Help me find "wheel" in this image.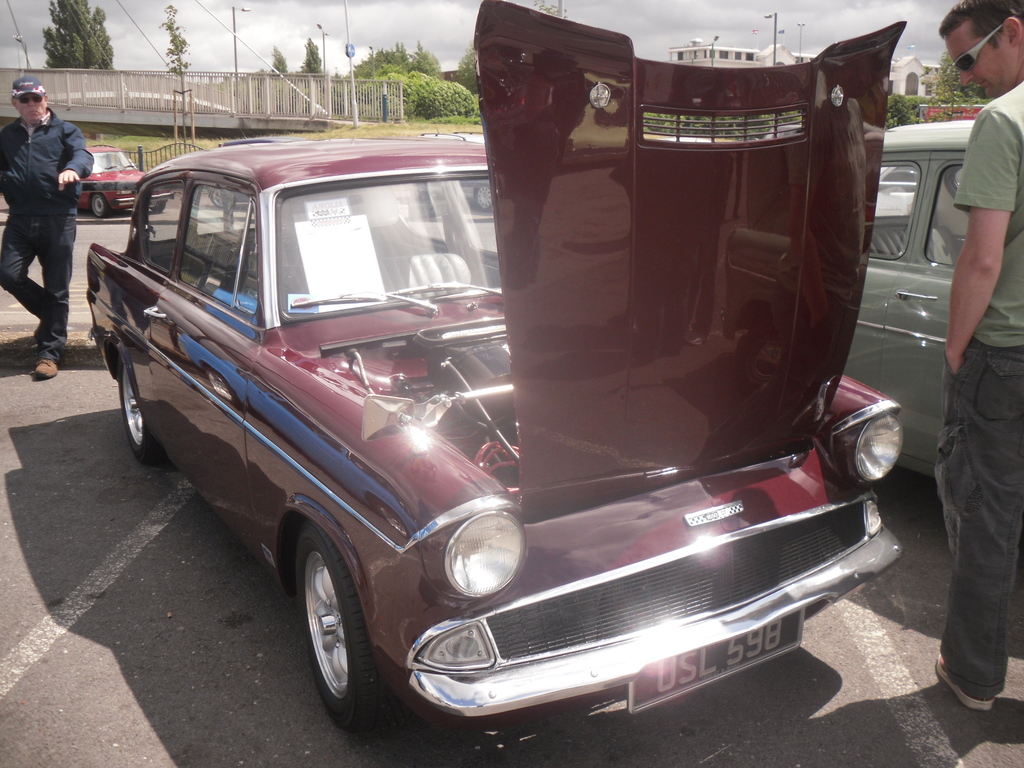
Found it: (x1=284, y1=538, x2=389, y2=730).
